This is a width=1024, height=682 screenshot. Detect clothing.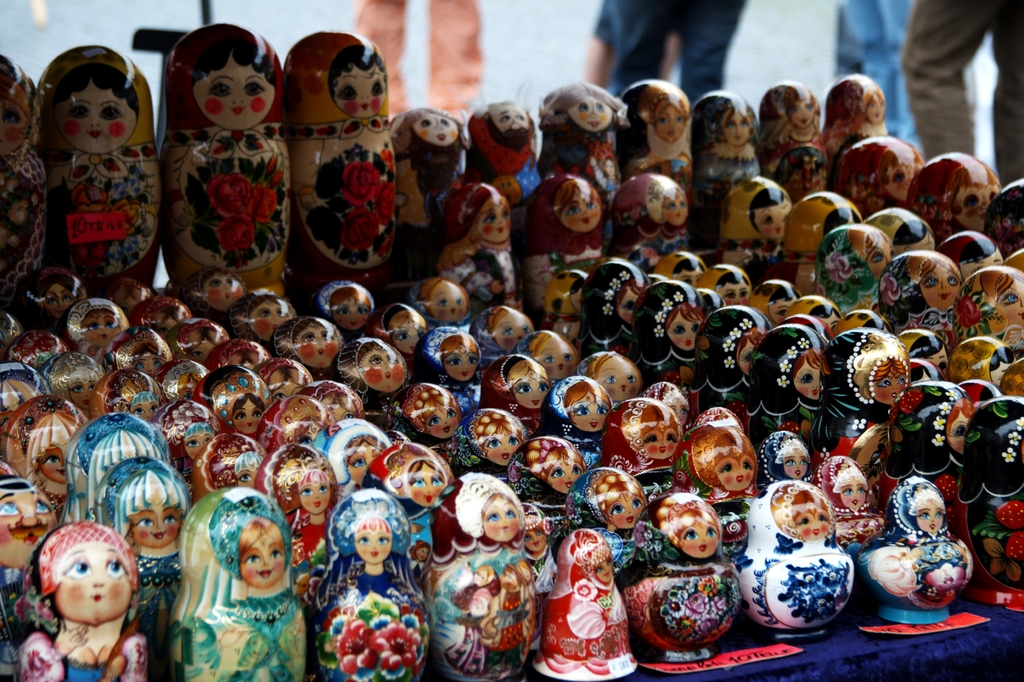
{"x1": 166, "y1": 483, "x2": 307, "y2": 681}.
